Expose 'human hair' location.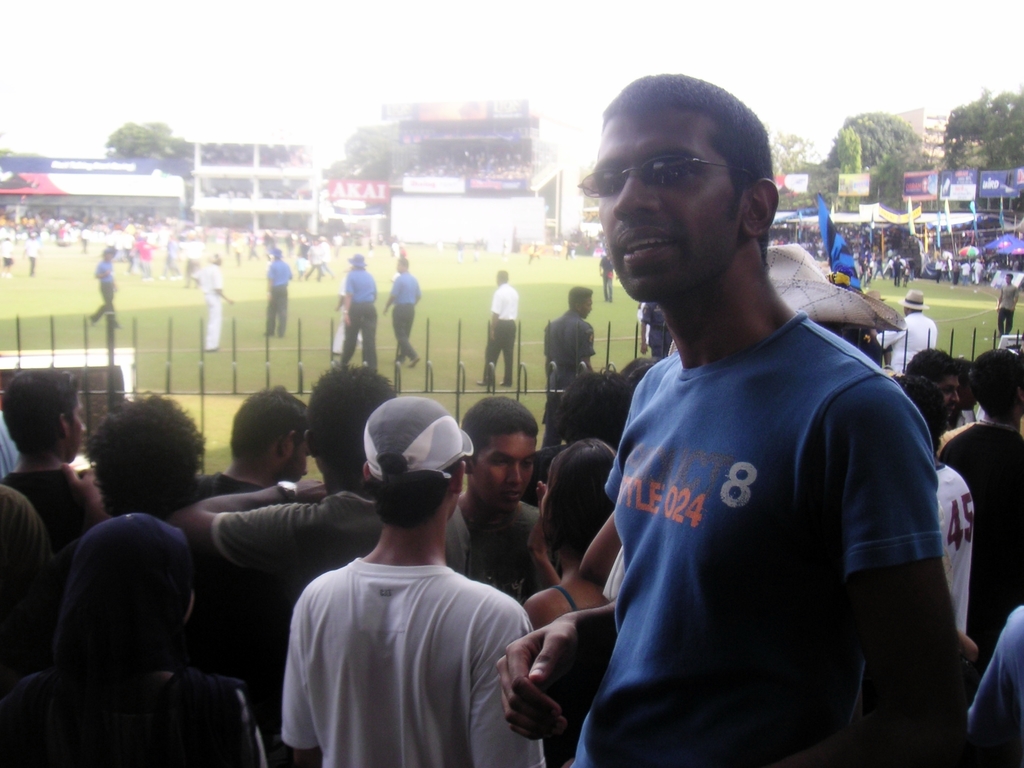
Exposed at x1=554, y1=362, x2=637, y2=450.
